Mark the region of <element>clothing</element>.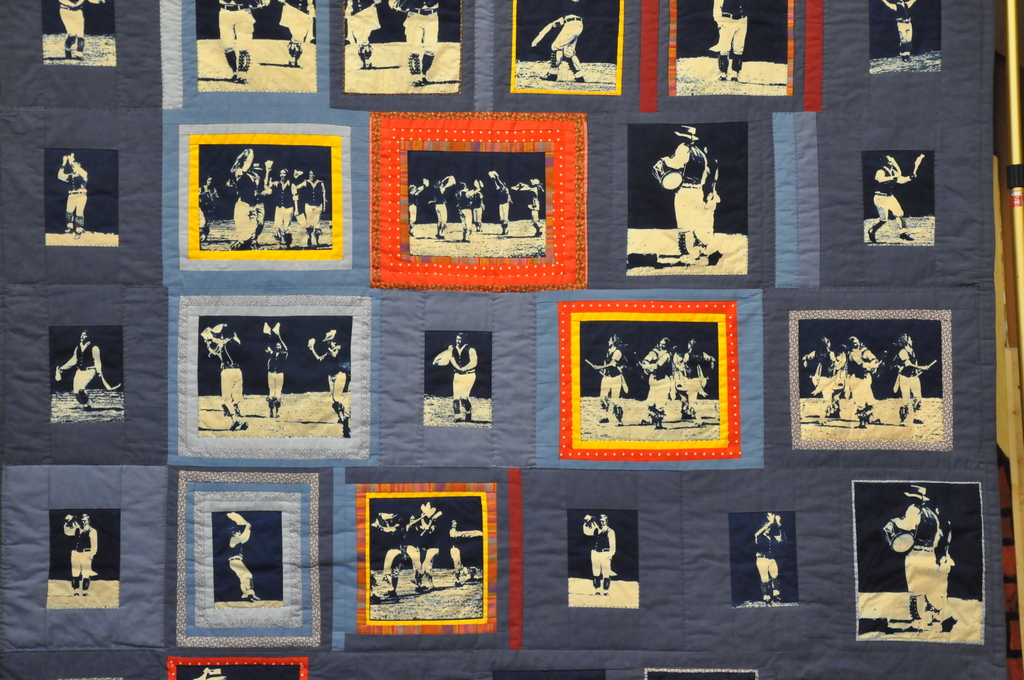
Region: (276,0,304,46).
